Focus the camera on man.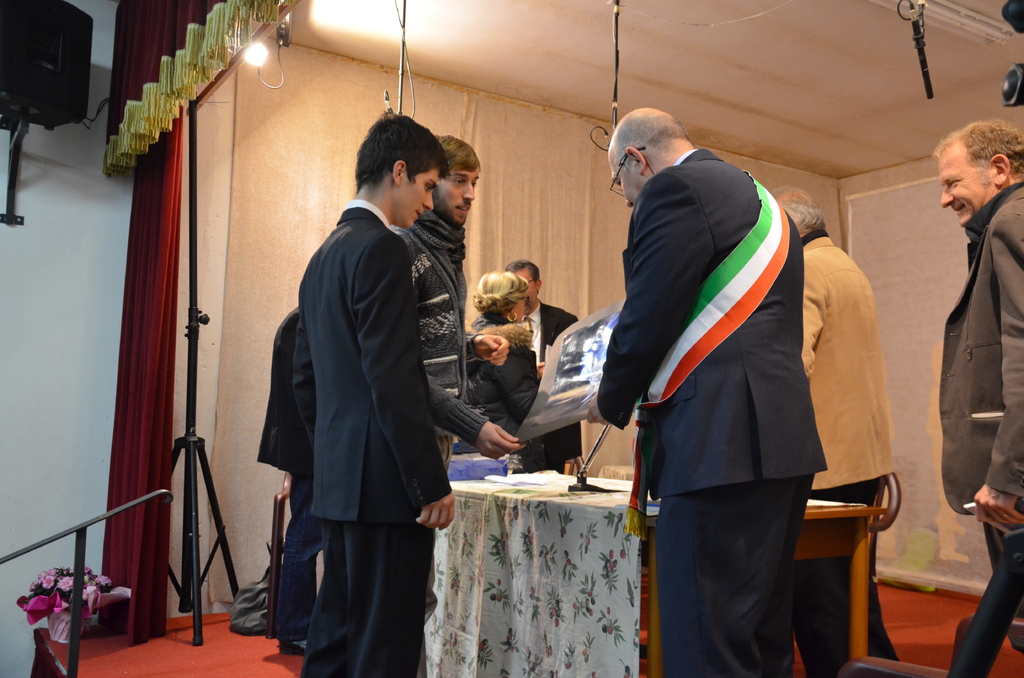
Focus region: x1=931 y1=118 x2=1023 y2=677.
